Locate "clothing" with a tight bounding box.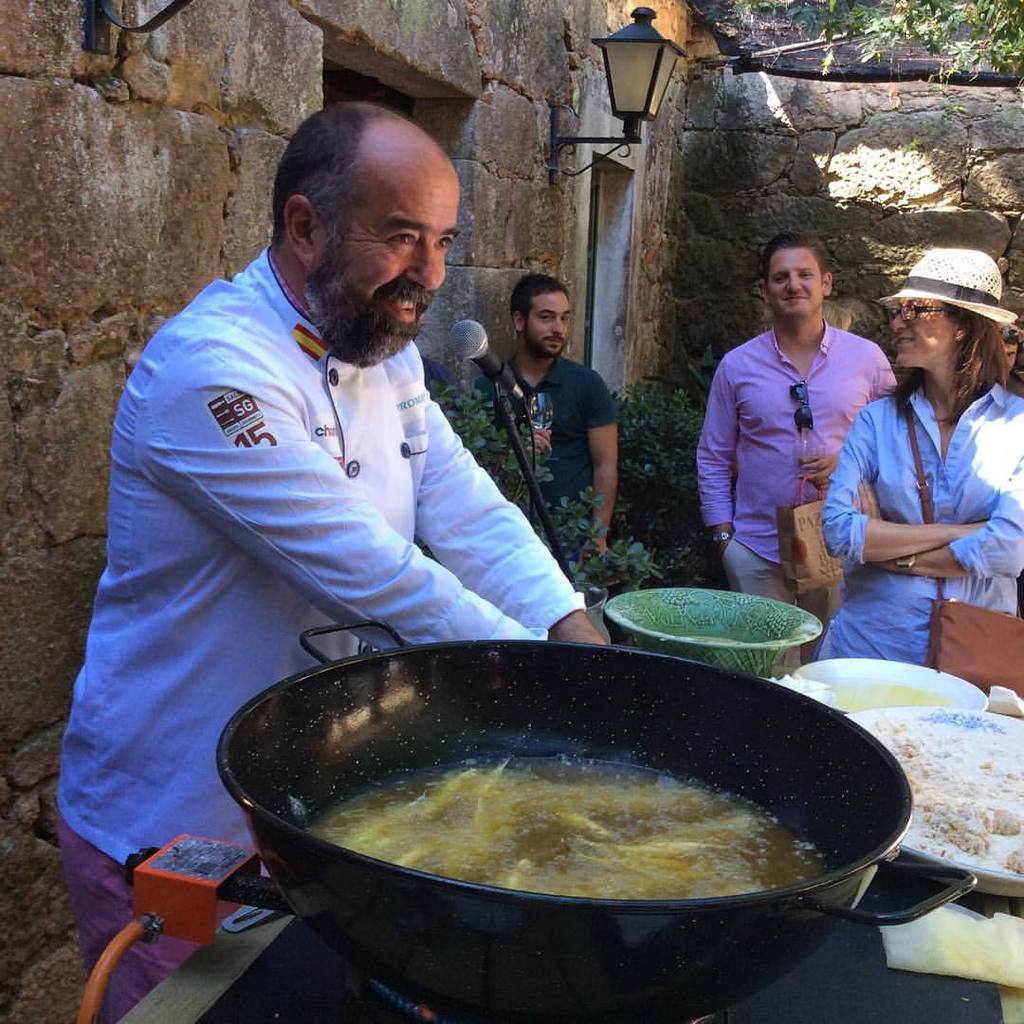
<bbox>707, 271, 904, 604</bbox>.
